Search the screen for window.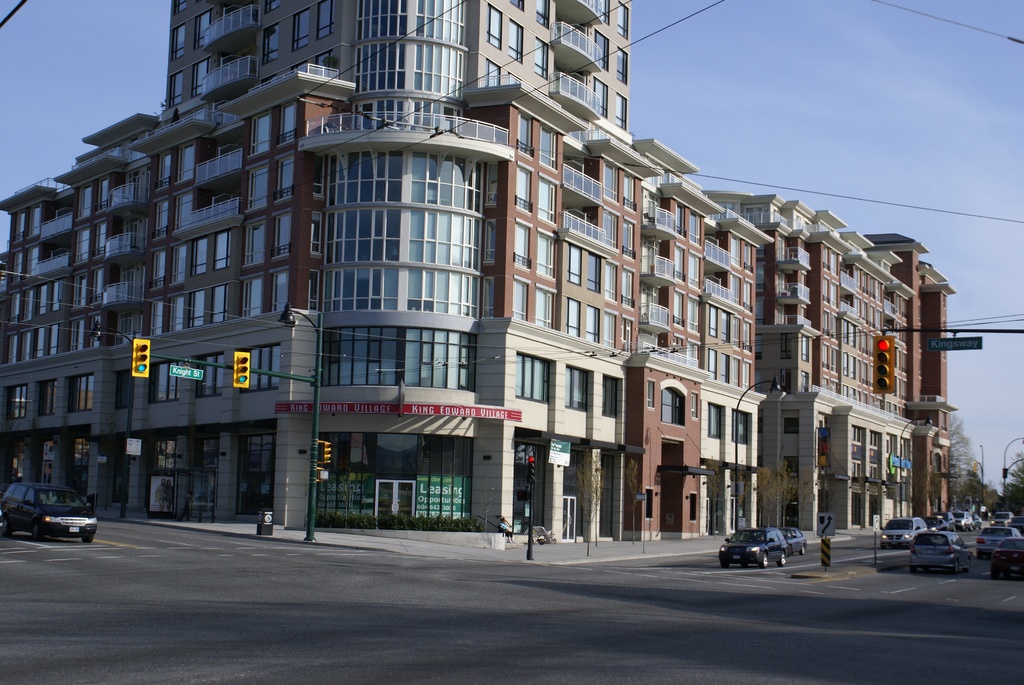
Found at (left=780, top=369, right=792, bottom=391).
